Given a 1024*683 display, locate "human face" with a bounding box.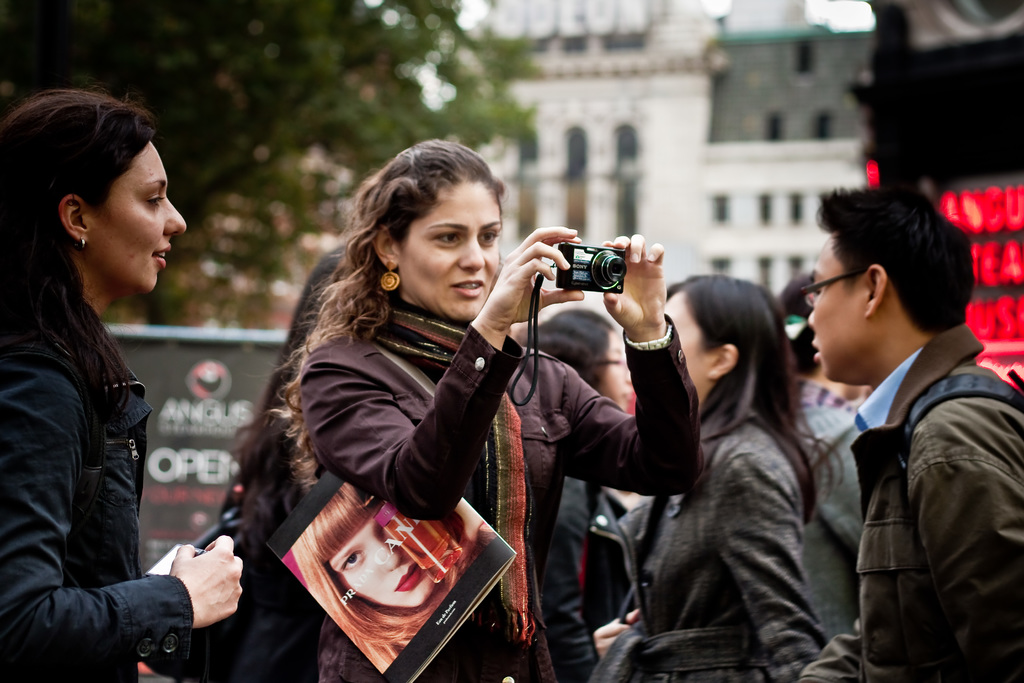
Located: rect(84, 136, 186, 288).
